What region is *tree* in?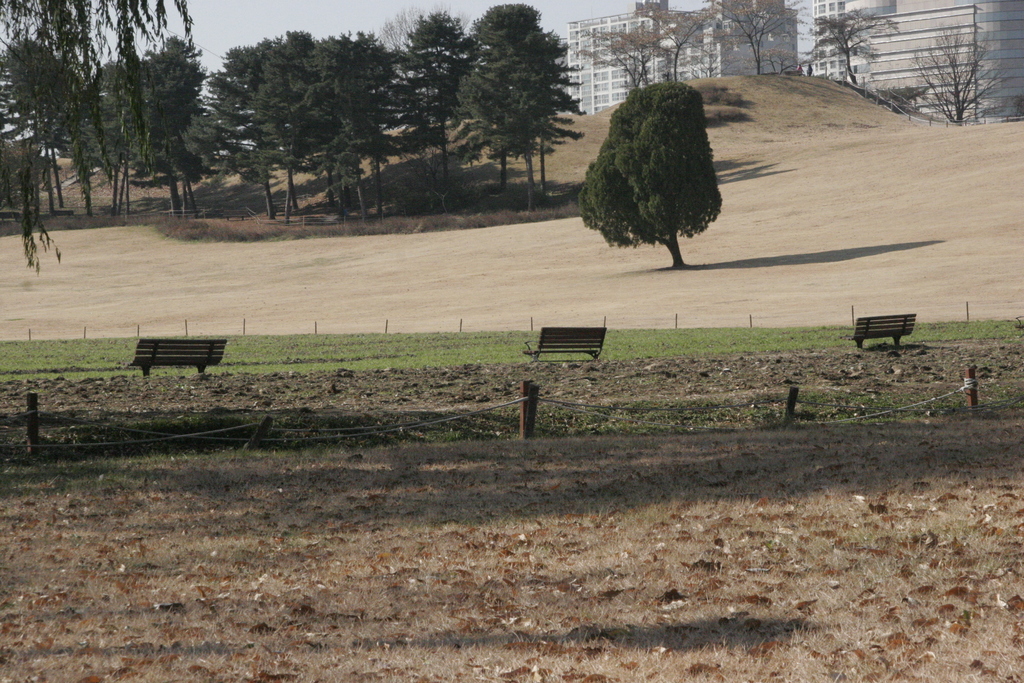
(x1=576, y1=79, x2=721, y2=269).
